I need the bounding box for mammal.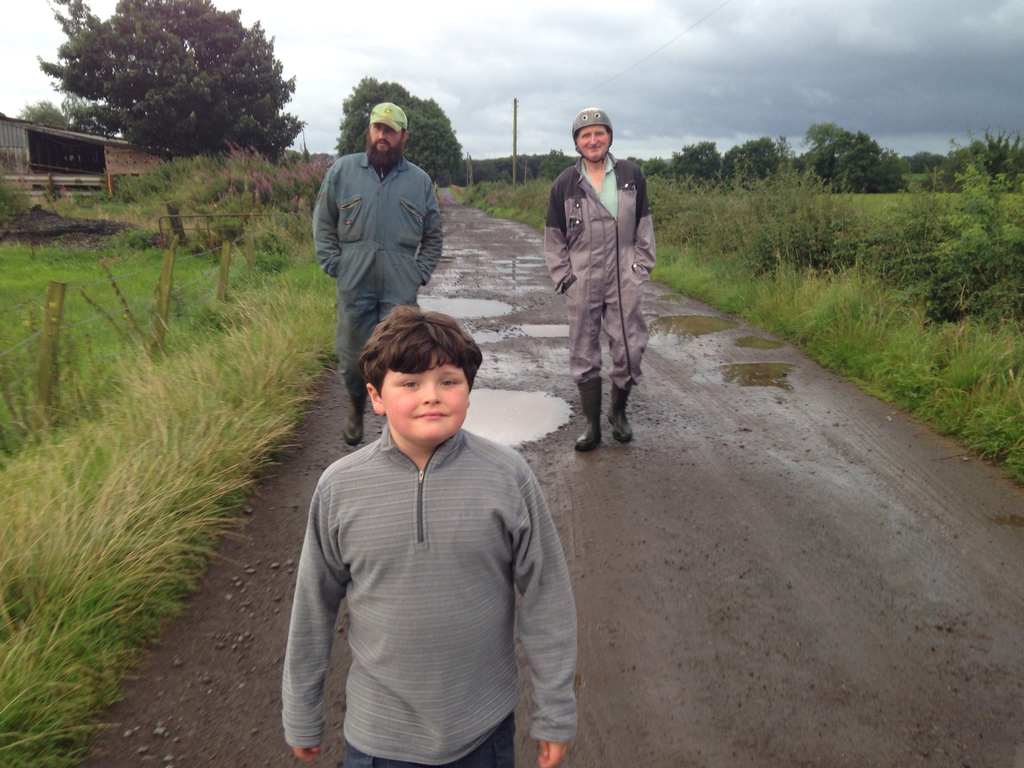
Here it is: {"x1": 280, "y1": 304, "x2": 580, "y2": 767}.
